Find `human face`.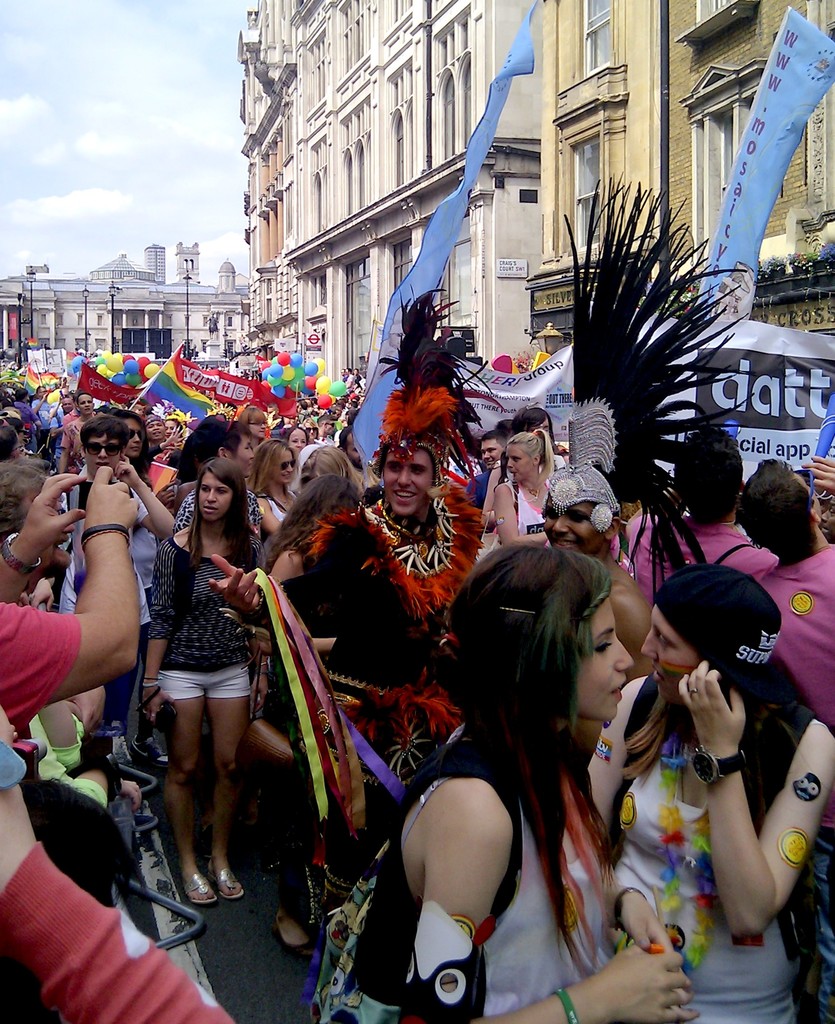
bbox=(273, 449, 295, 487).
